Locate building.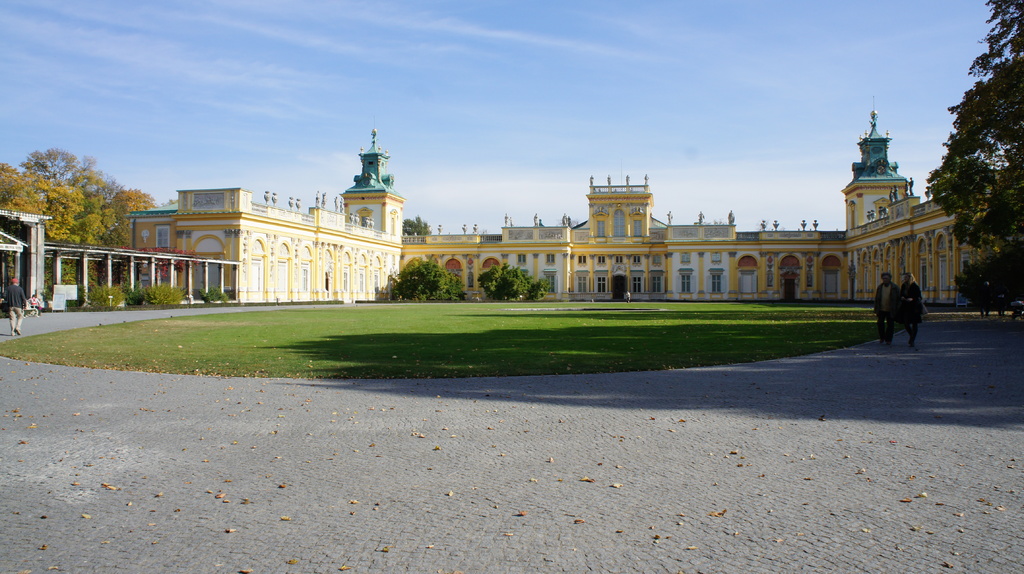
Bounding box: locate(125, 97, 1000, 303).
